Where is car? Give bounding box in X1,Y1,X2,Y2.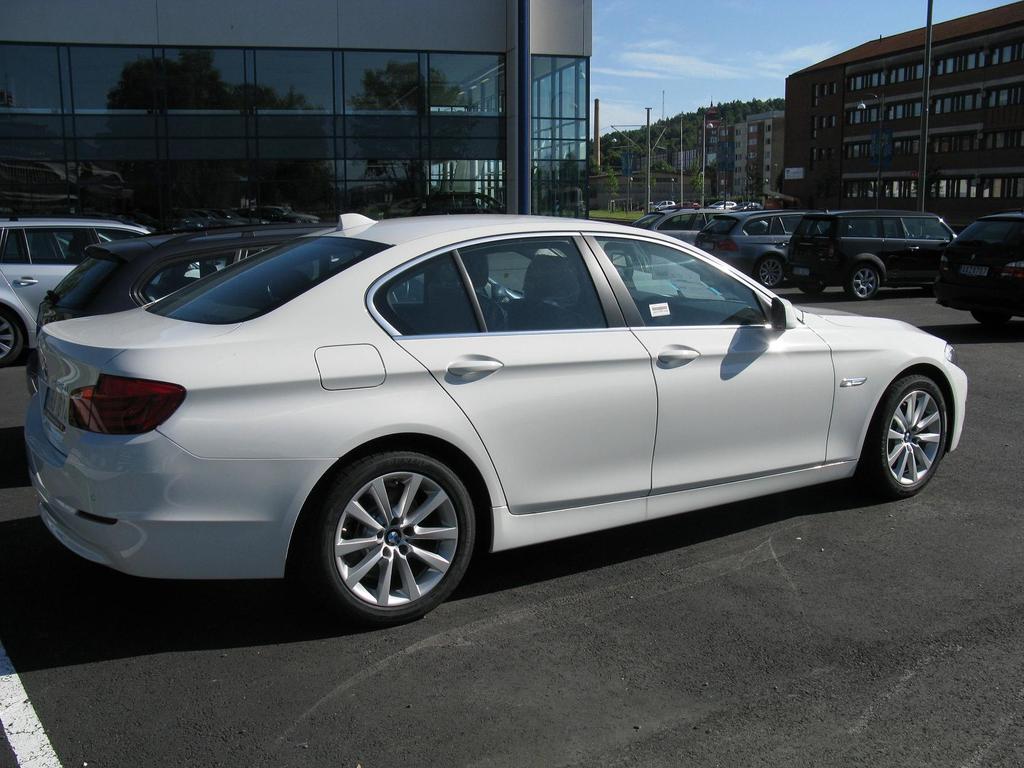
28,212,964,623.
